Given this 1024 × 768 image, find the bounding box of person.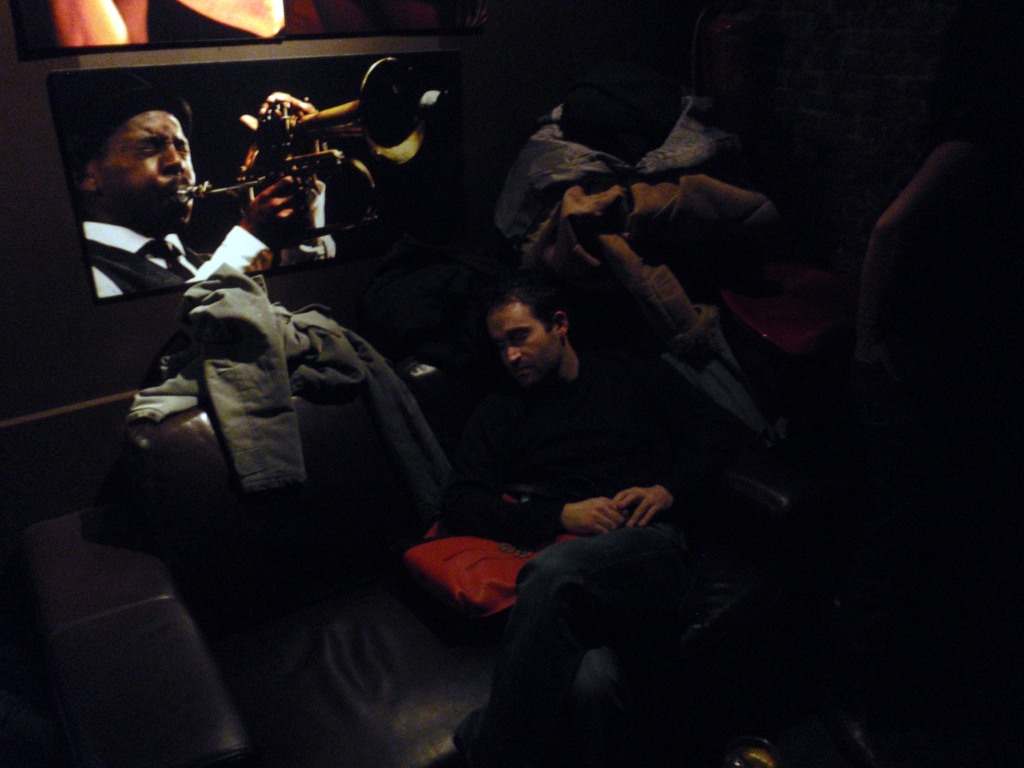
bbox=(444, 270, 761, 767).
